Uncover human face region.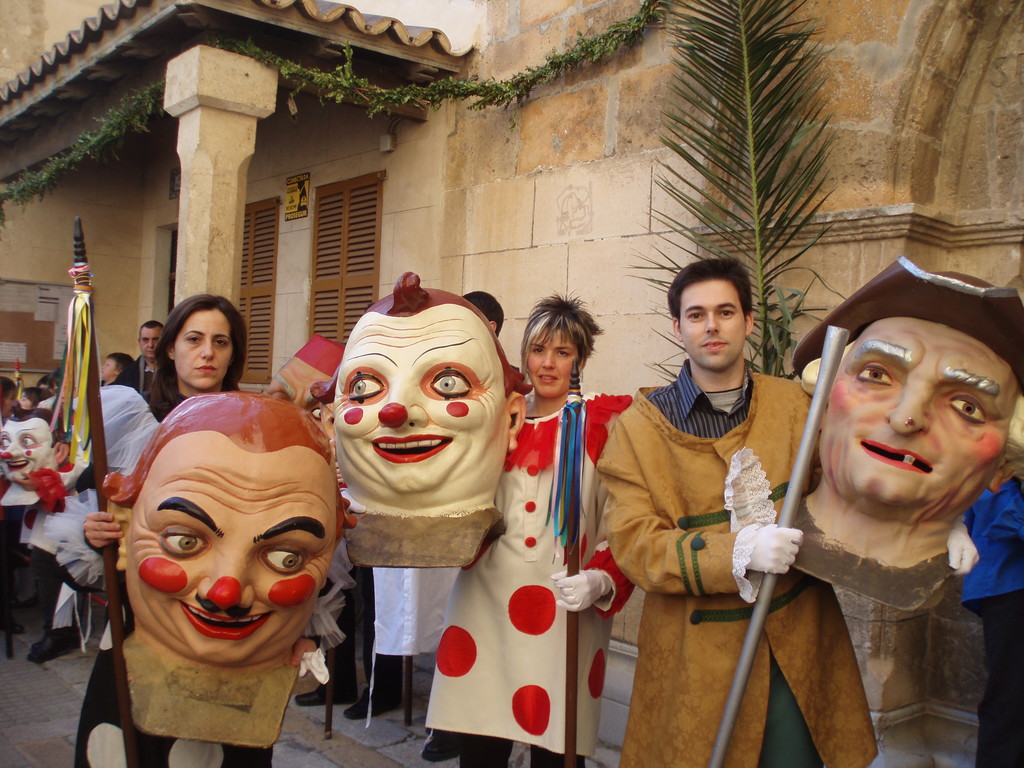
Uncovered: 125:451:333:666.
